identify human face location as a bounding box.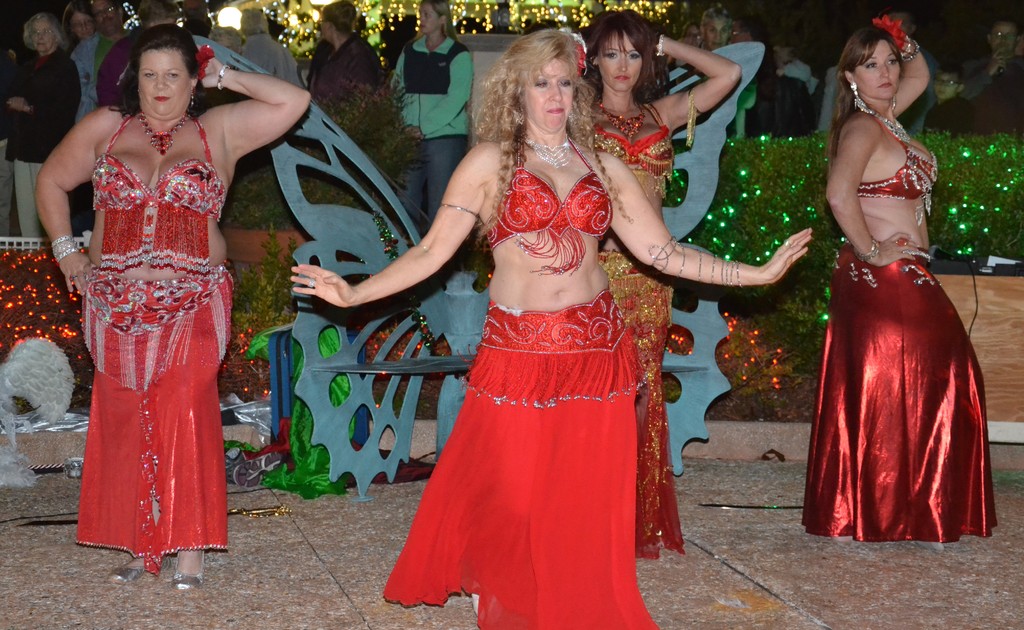
left=138, top=48, right=194, bottom=119.
